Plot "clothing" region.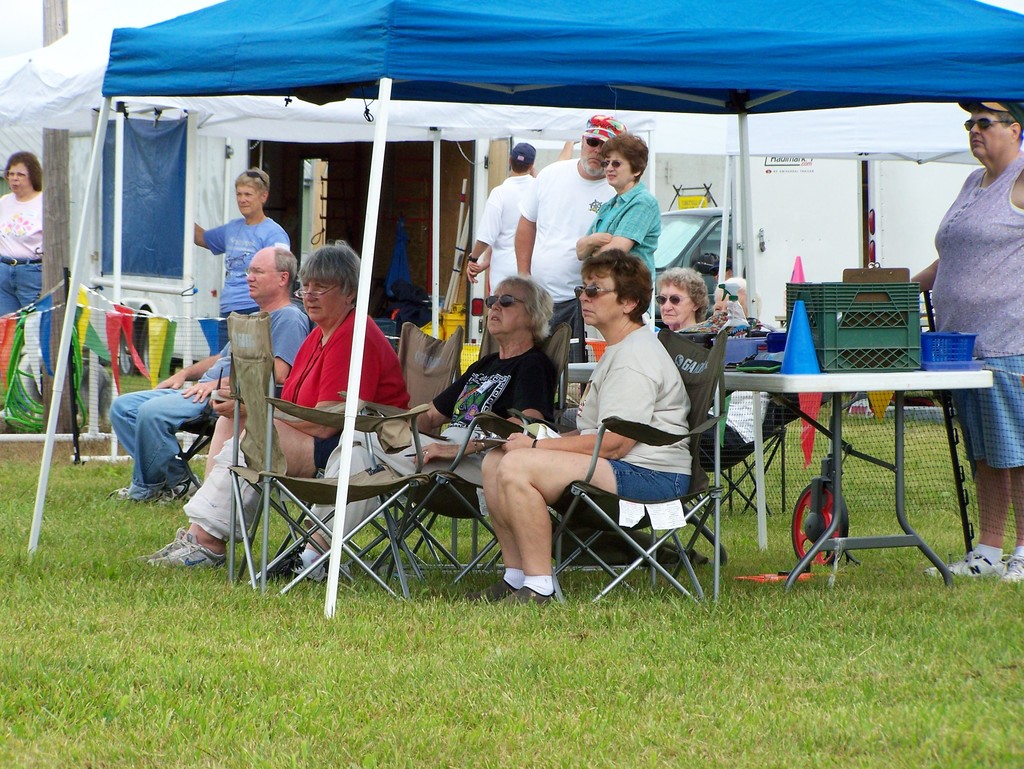
Plotted at [589,182,663,323].
